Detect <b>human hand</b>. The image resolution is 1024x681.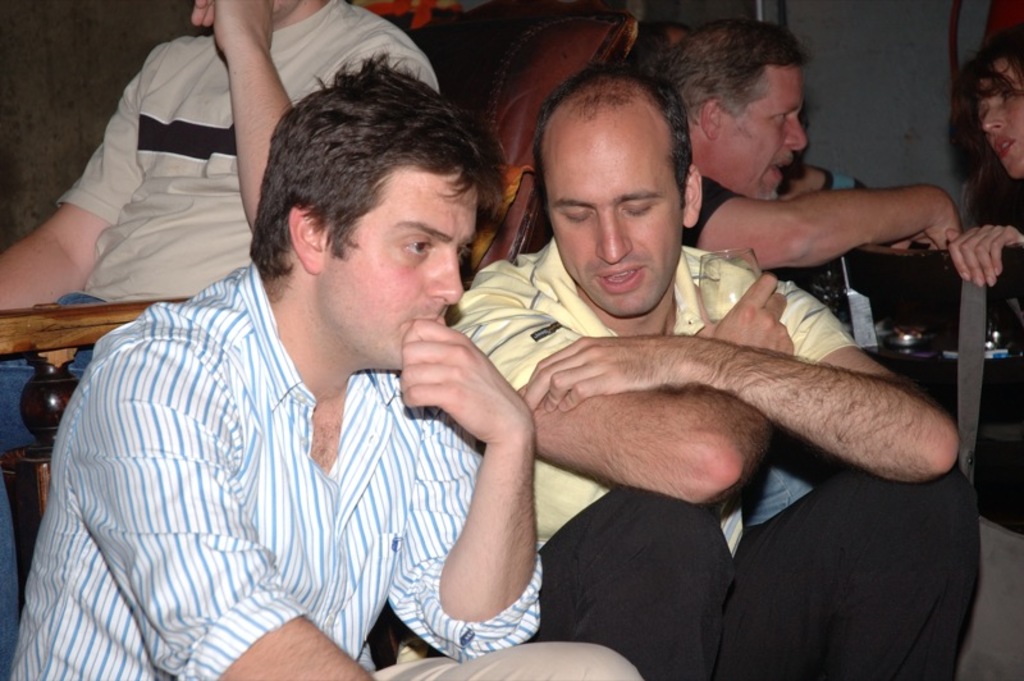
(left=188, top=0, right=276, bottom=61).
